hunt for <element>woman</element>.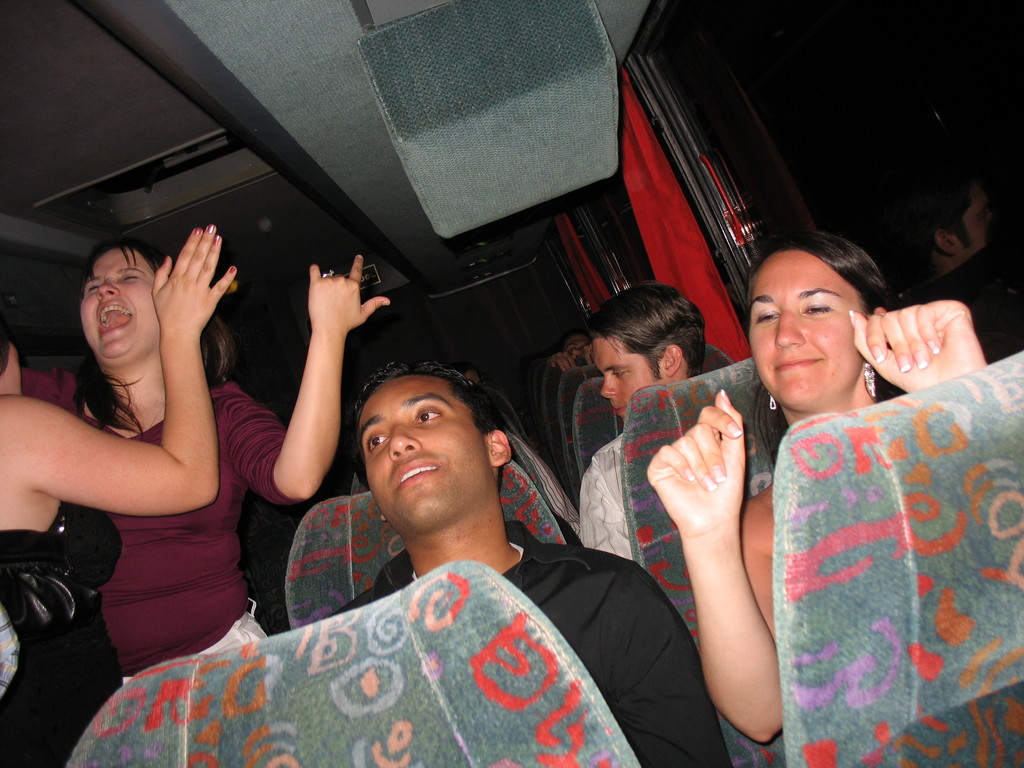
Hunted down at <bbox>717, 195, 996, 744</bbox>.
